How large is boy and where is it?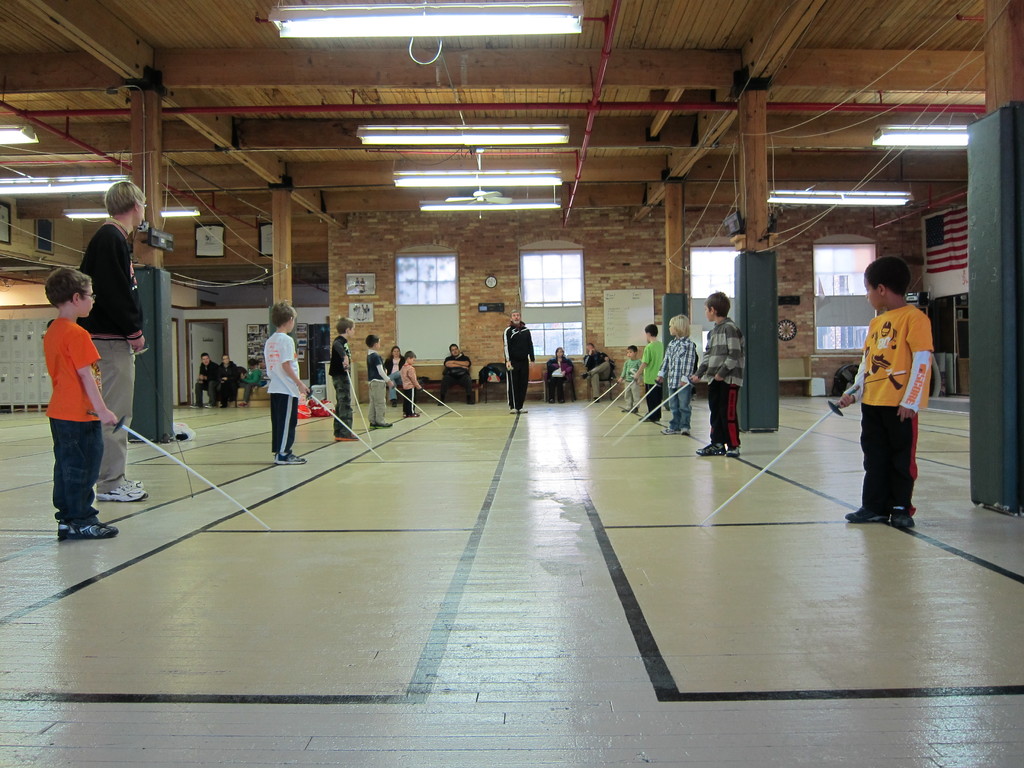
Bounding box: 840, 257, 935, 527.
